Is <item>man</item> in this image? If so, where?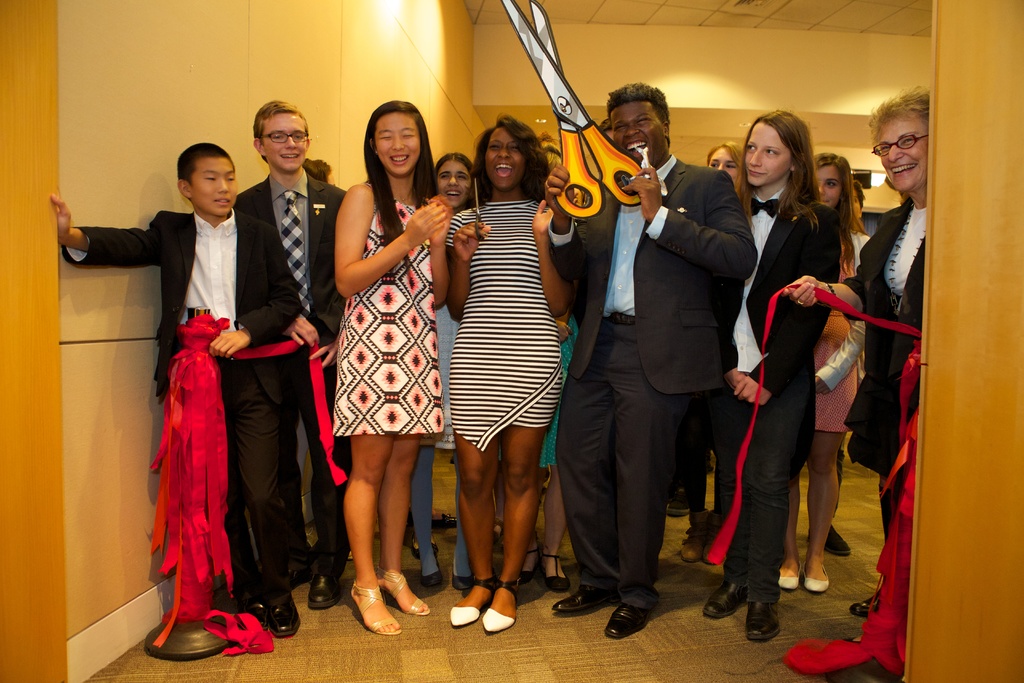
Yes, at left=562, top=110, right=753, bottom=617.
